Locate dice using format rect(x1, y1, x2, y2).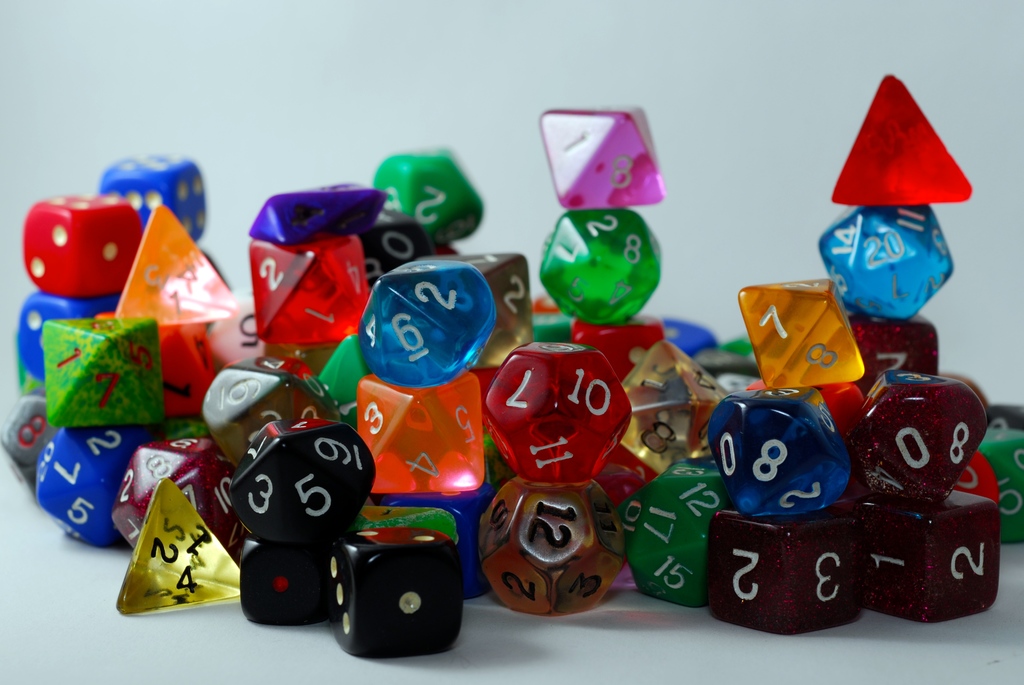
rect(533, 208, 665, 327).
